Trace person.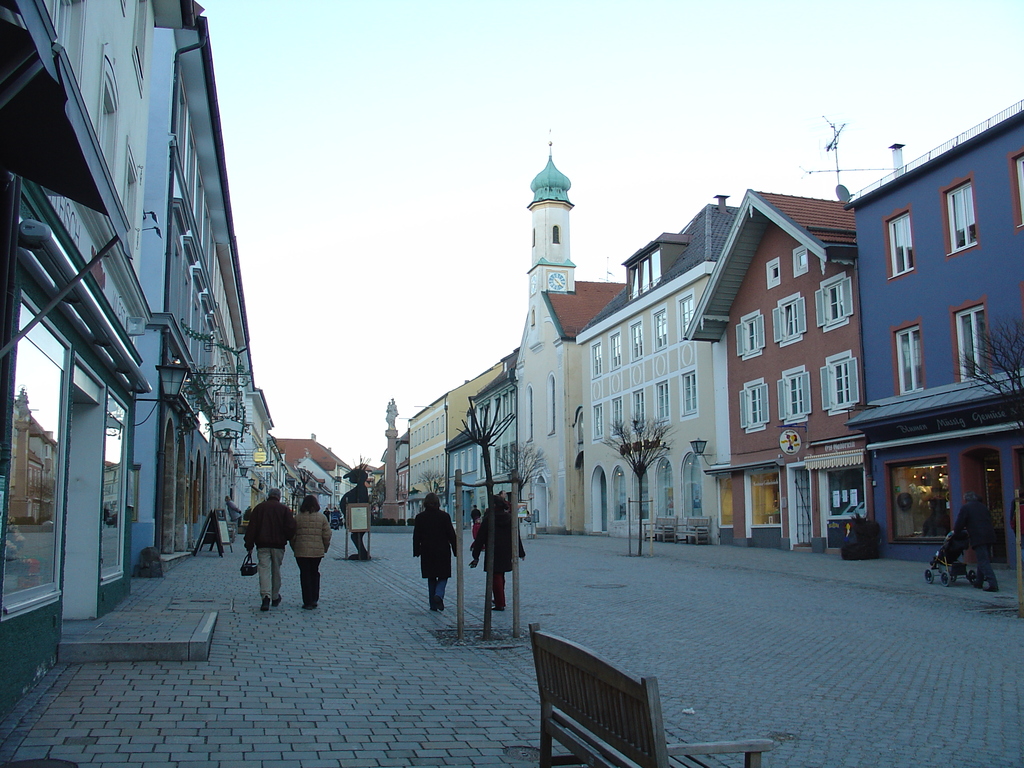
Traced to x1=410 y1=490 x2=459 y2=612.
